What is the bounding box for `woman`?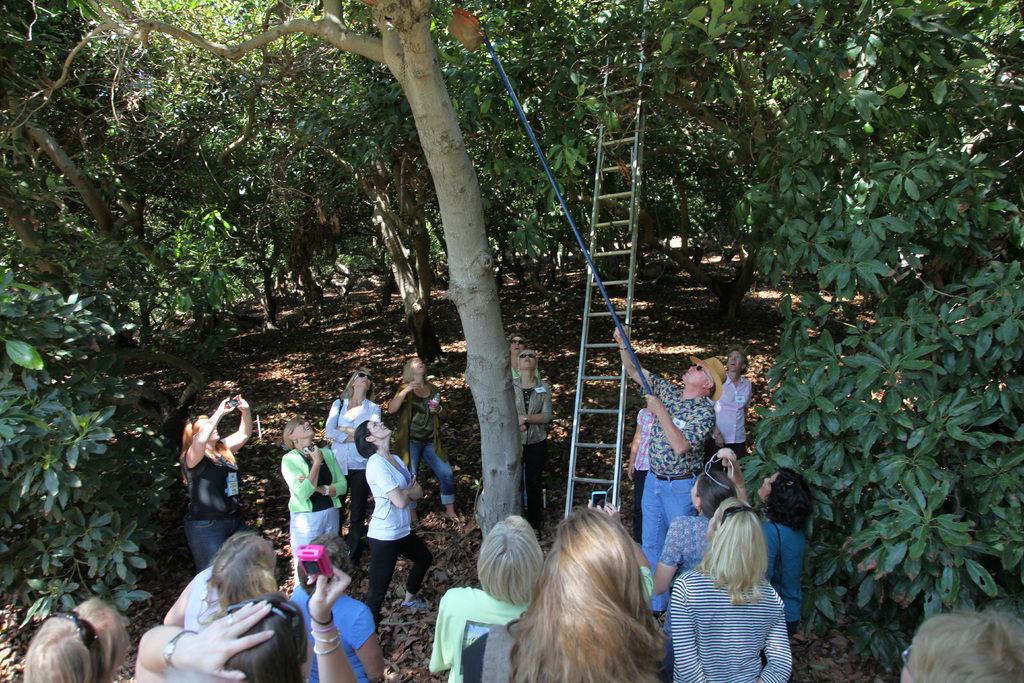
(left=751, top=464, right=813, bottom=624).
